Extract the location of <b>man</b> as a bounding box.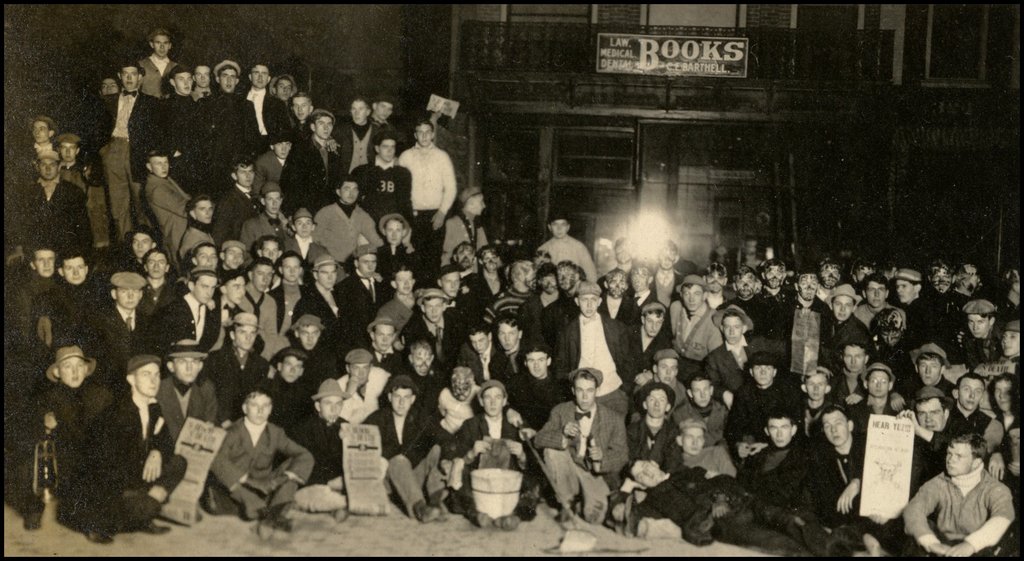
326:92:380:173.
